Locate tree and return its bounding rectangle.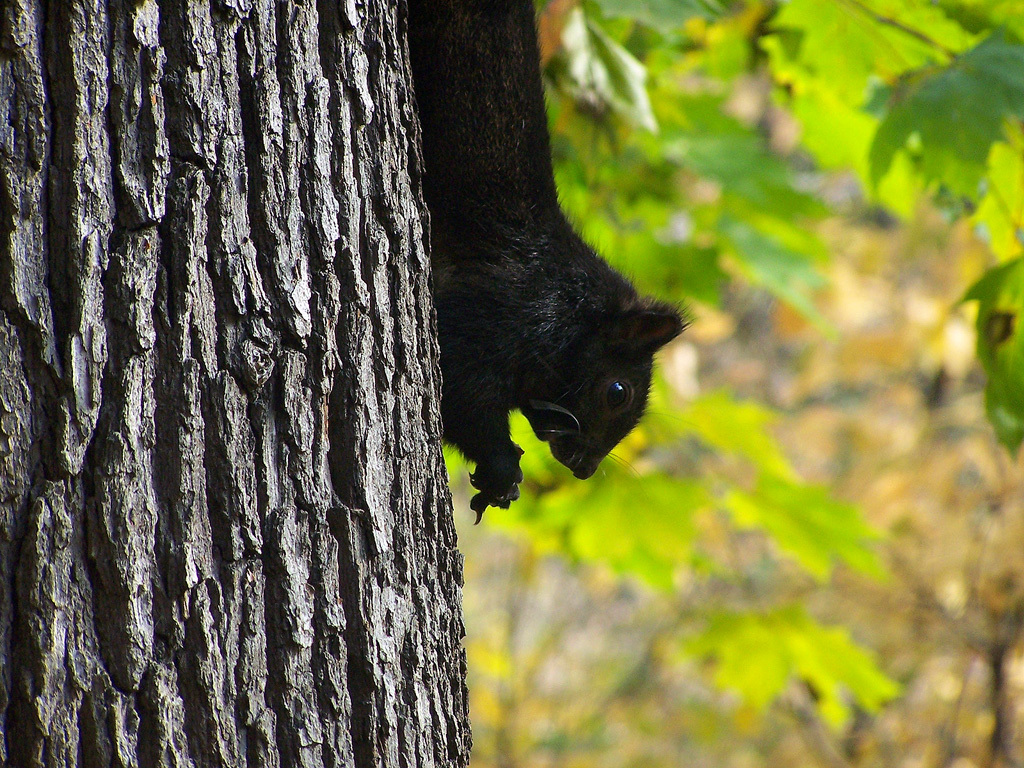
<region>0, 0, 476, 767</region>.
